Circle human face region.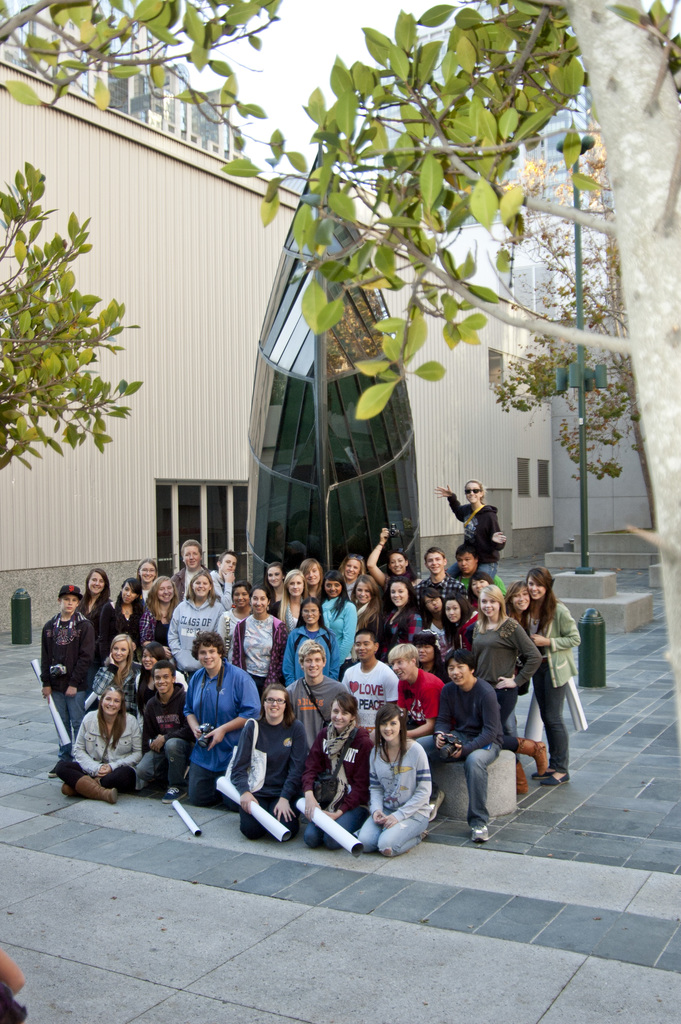
Region: 182,541,199,570.
